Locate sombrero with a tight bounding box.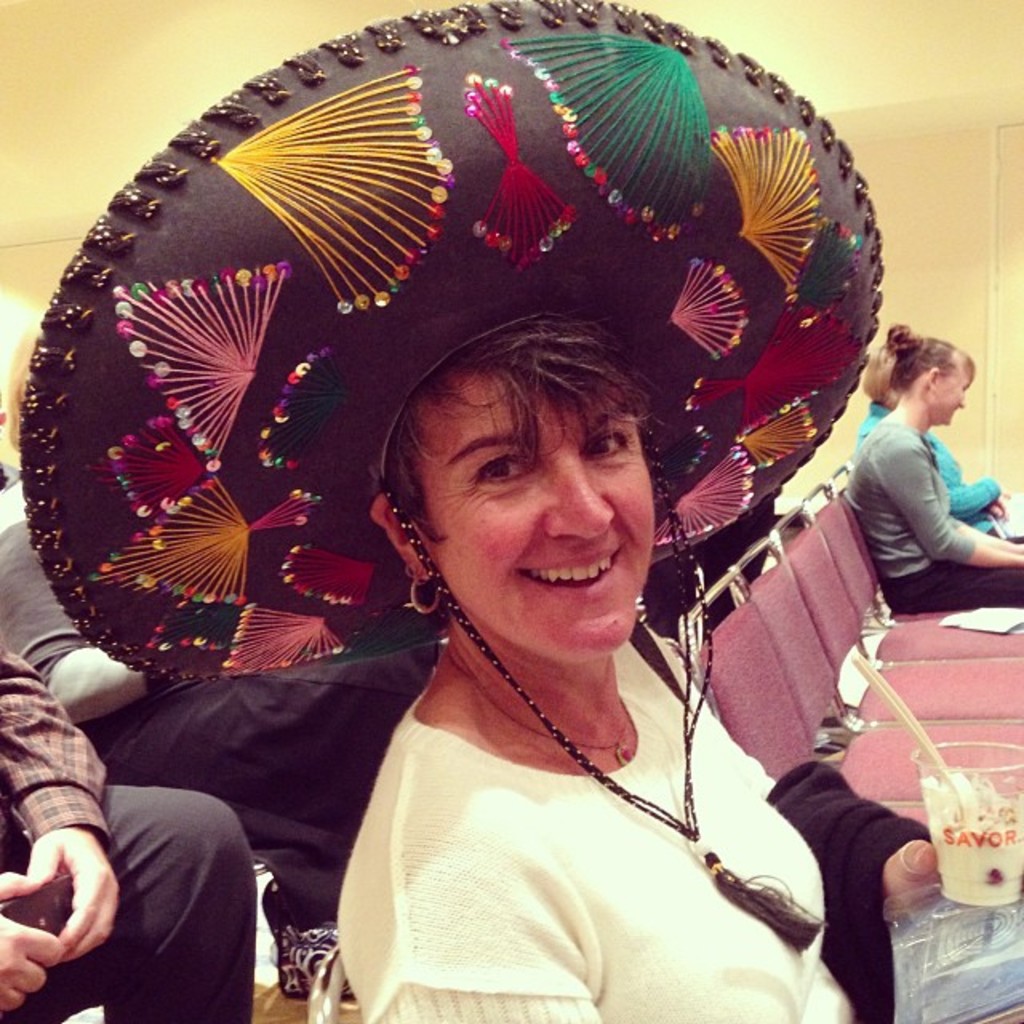
locate(19, 0, 883, 950).
